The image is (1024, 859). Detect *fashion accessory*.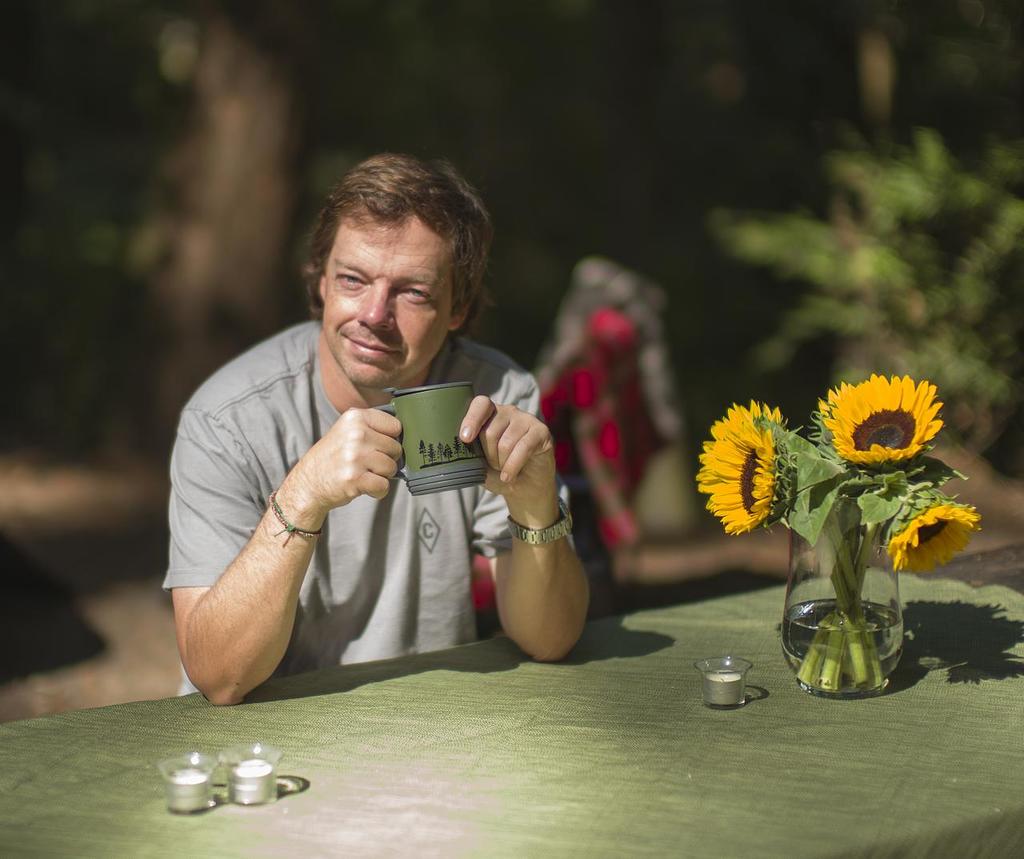
Detection: left=267, top=489, right=322, bottom=549.
